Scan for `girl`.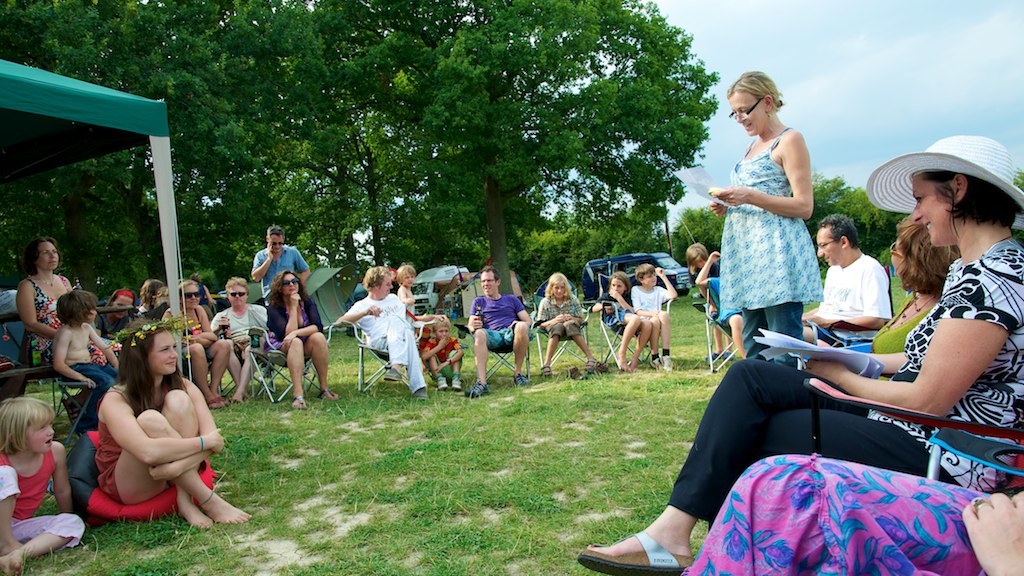
Scan result: <region>52, 293, 119, 394</region>.
